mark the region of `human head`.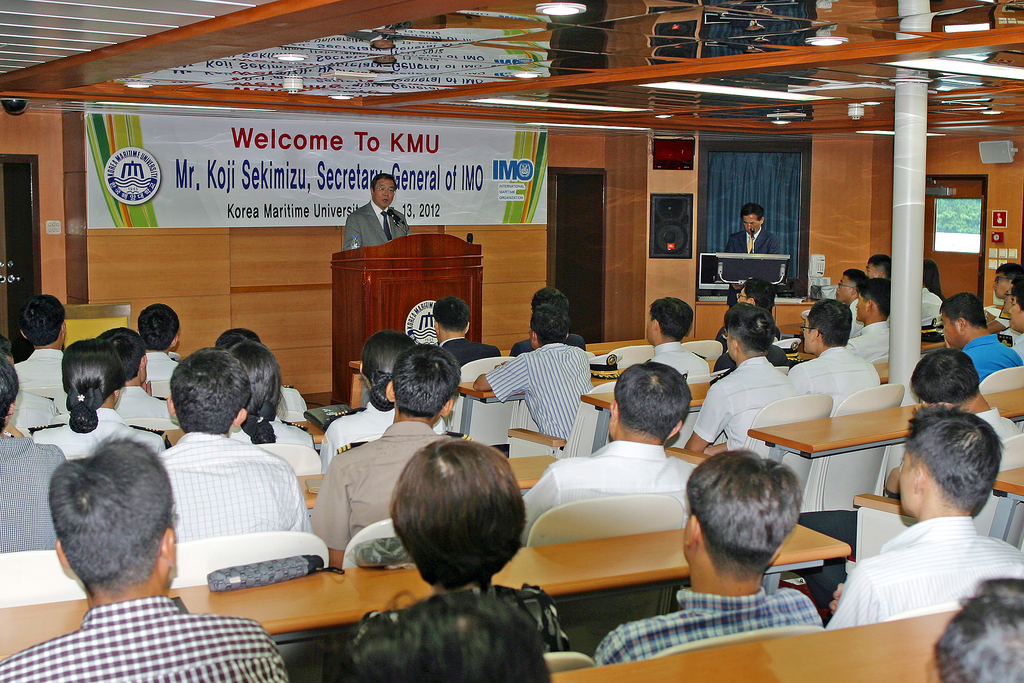
Region: box=[0, 350, 18, 368].
